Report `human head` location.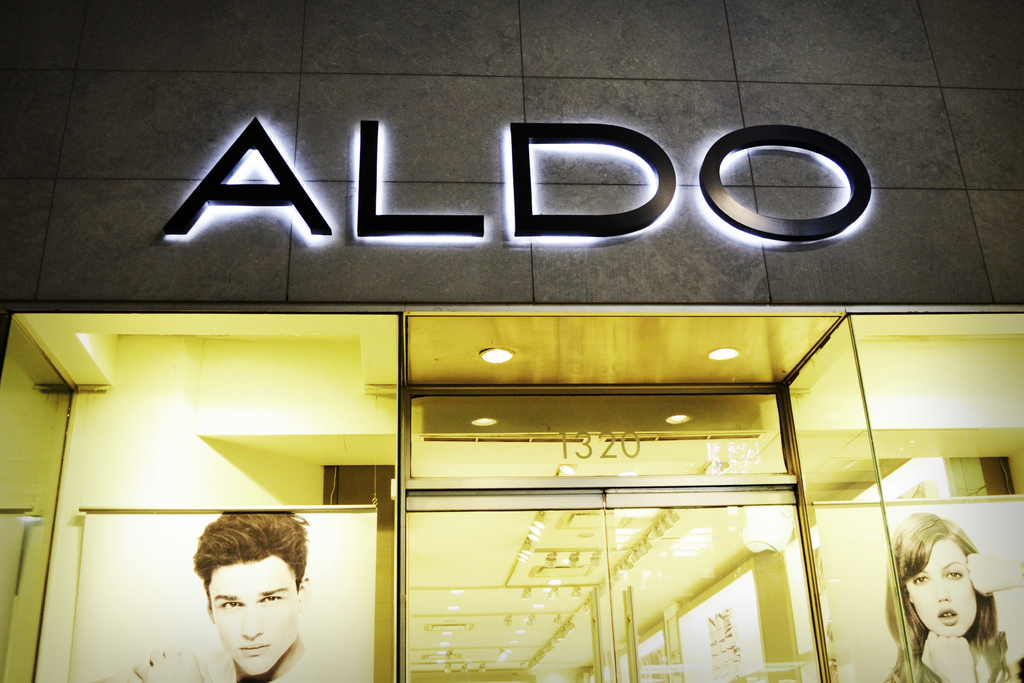
Report: <box>895,511,982,637</box>.
